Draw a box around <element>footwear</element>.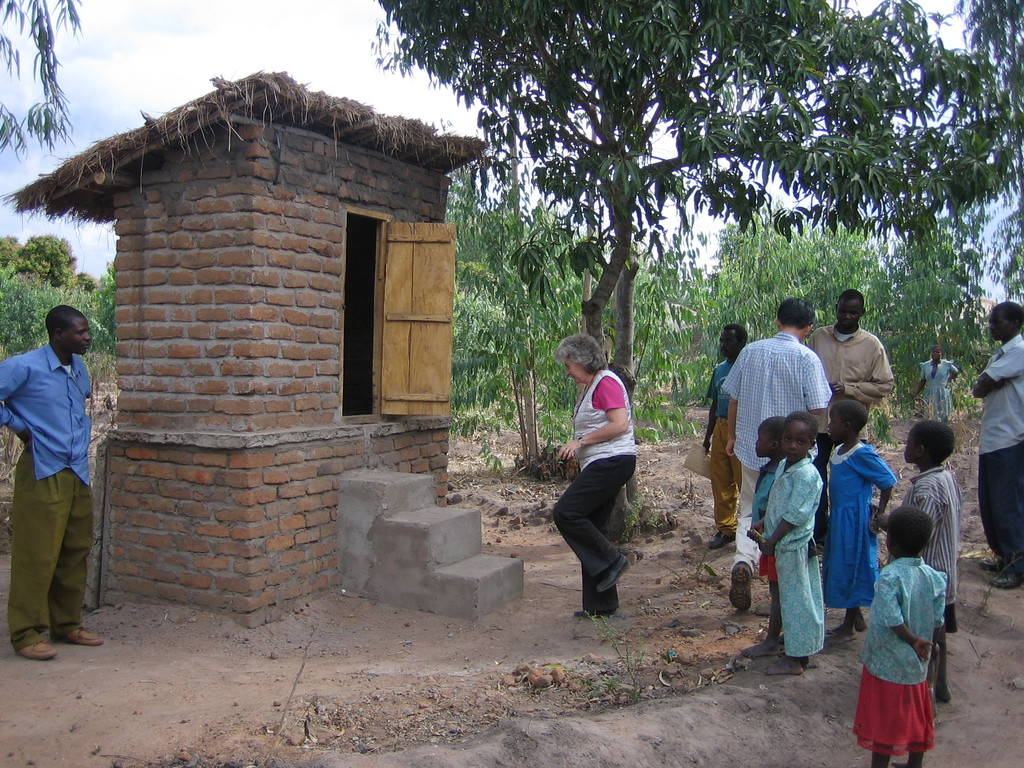
bbox=[709, 532, 737, 549].
